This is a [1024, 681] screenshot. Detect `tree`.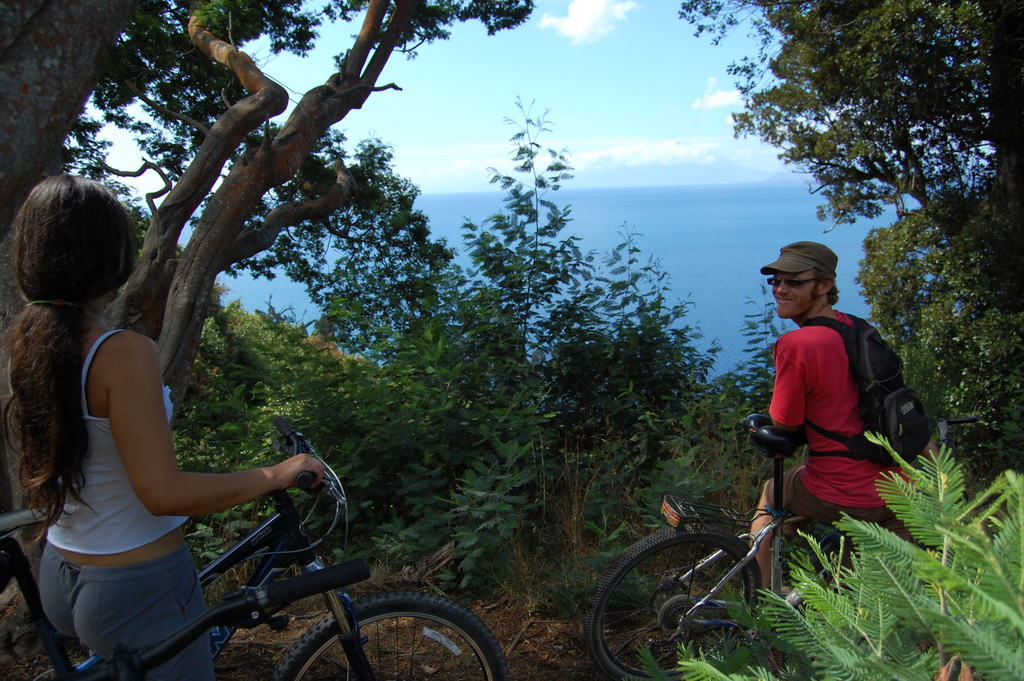
678 0 1023 466.
